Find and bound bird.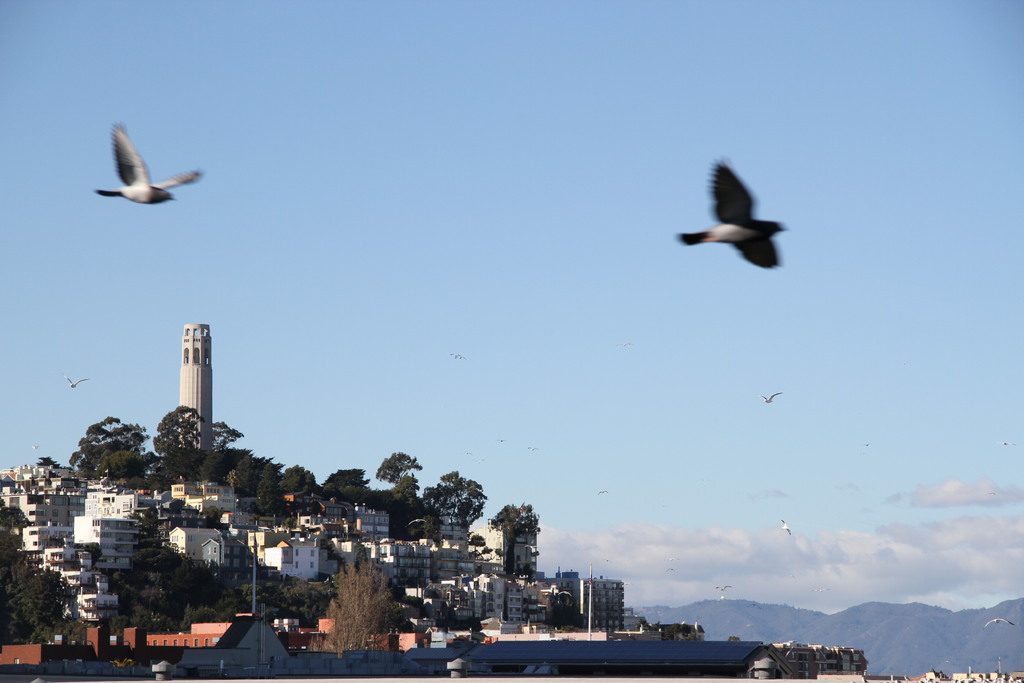
Bound: [598, 487, 607, 496].
